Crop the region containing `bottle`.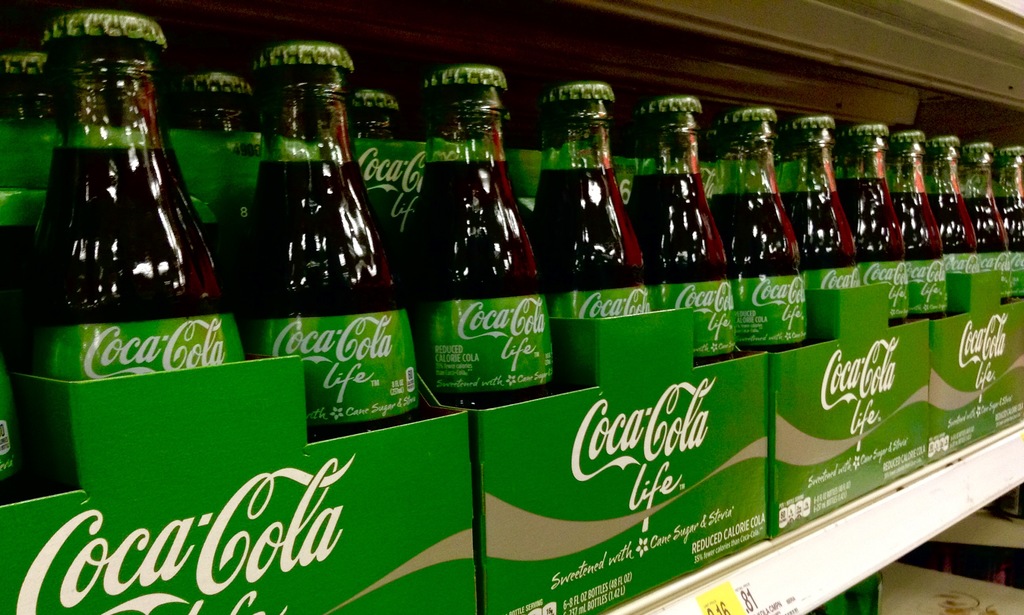
Crop region: detection(983, 142, 1023, 293).
